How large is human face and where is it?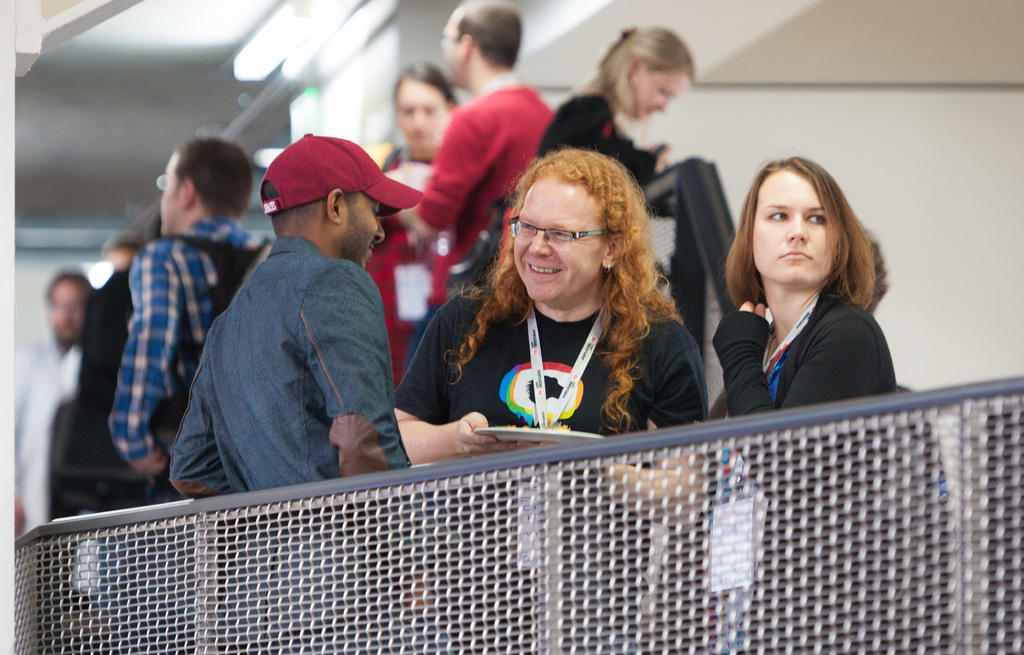
Bounding box: 50, 281, 84, 339.
